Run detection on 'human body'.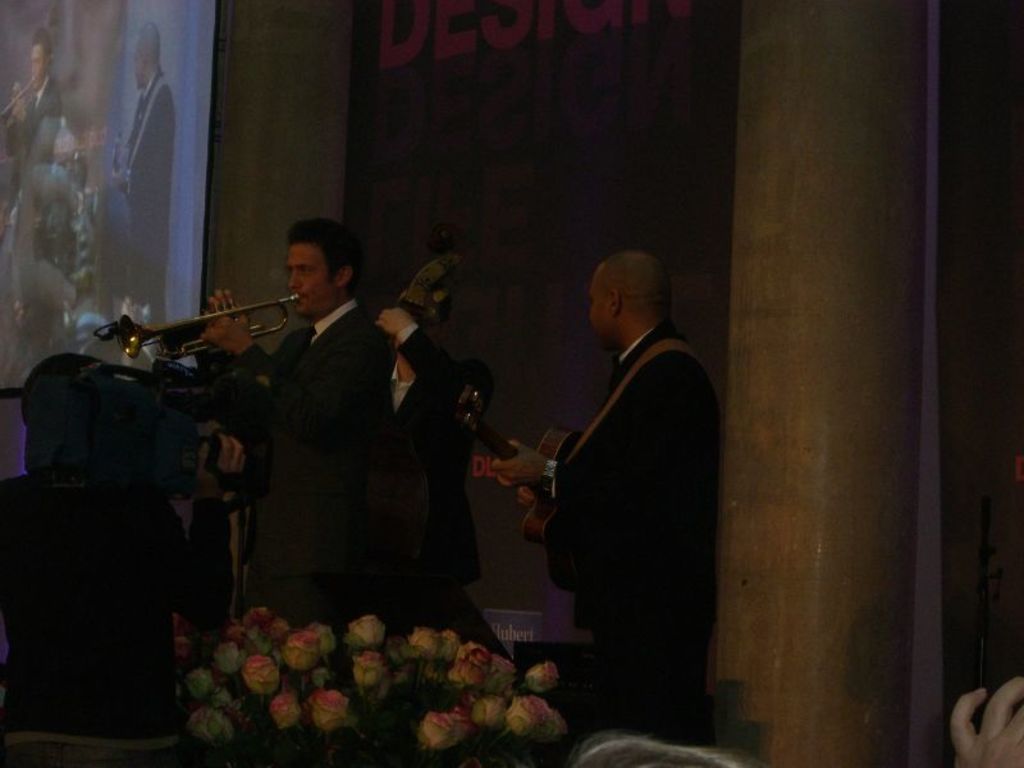
Result: [378,307,512,662].
